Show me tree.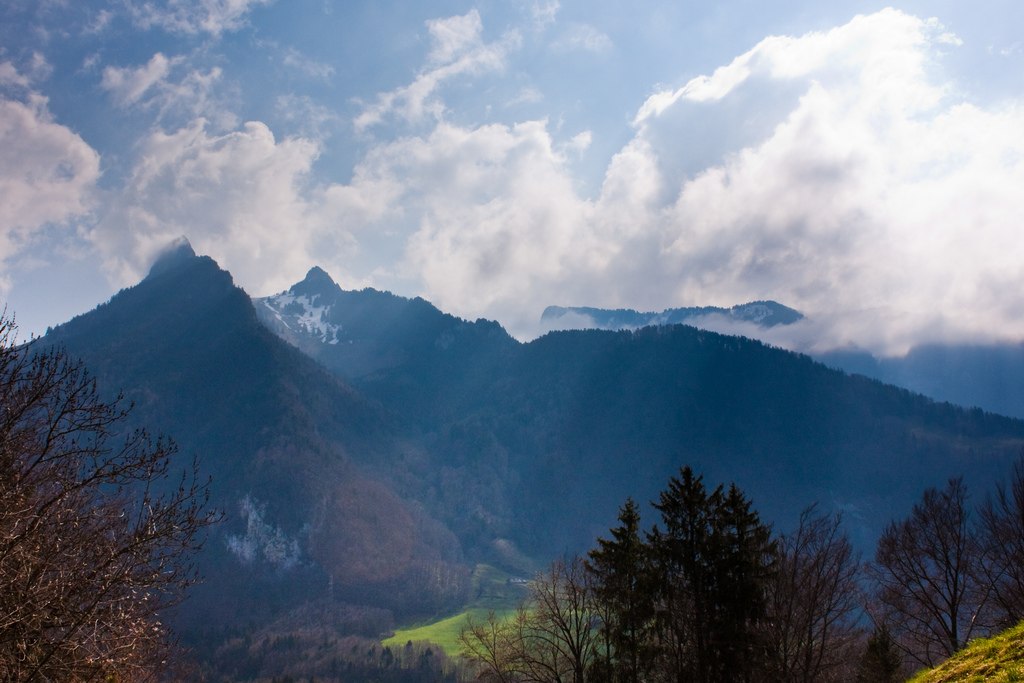
tree is here: 17,297,232,668.
